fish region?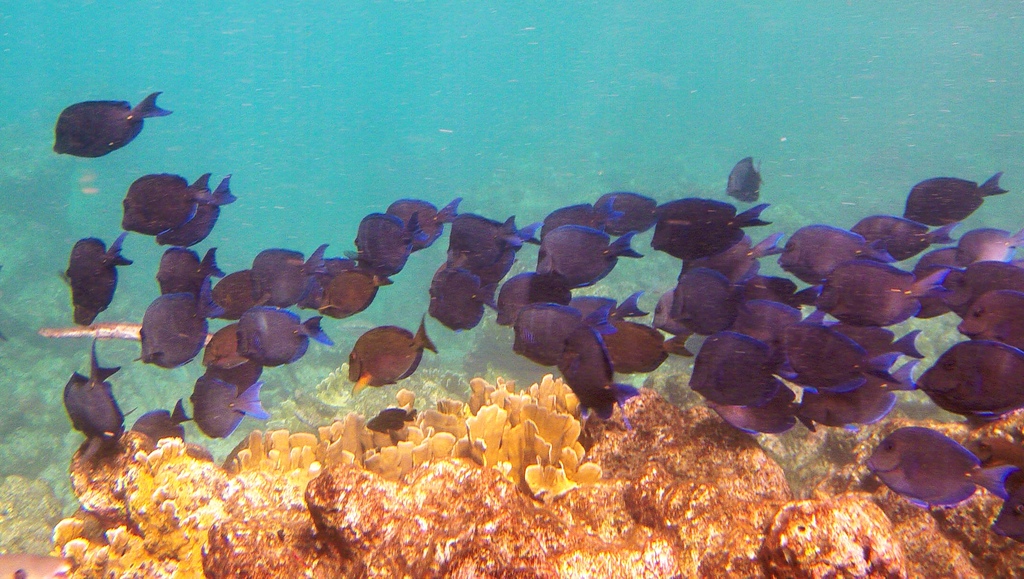
(left=557, top=329, right=646, bottom=422)
